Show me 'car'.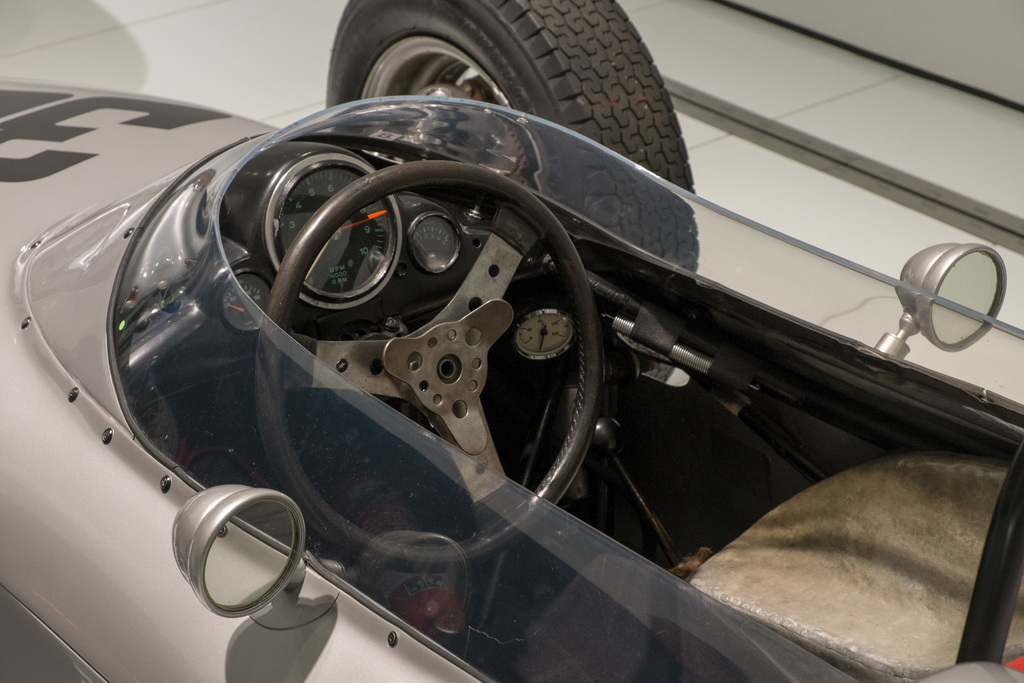
'car' is here: {"x1": 0, "y1": 11, "x2": 963, "y2": 682}.
